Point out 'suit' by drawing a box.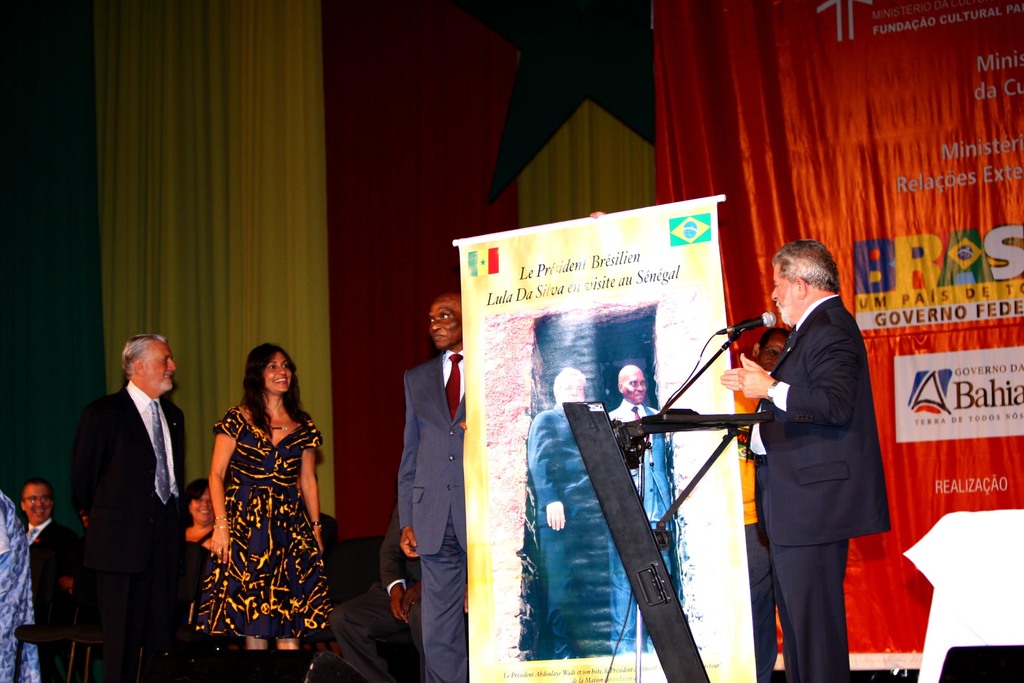
[left=64, top=322, right=197, bottom=677].
